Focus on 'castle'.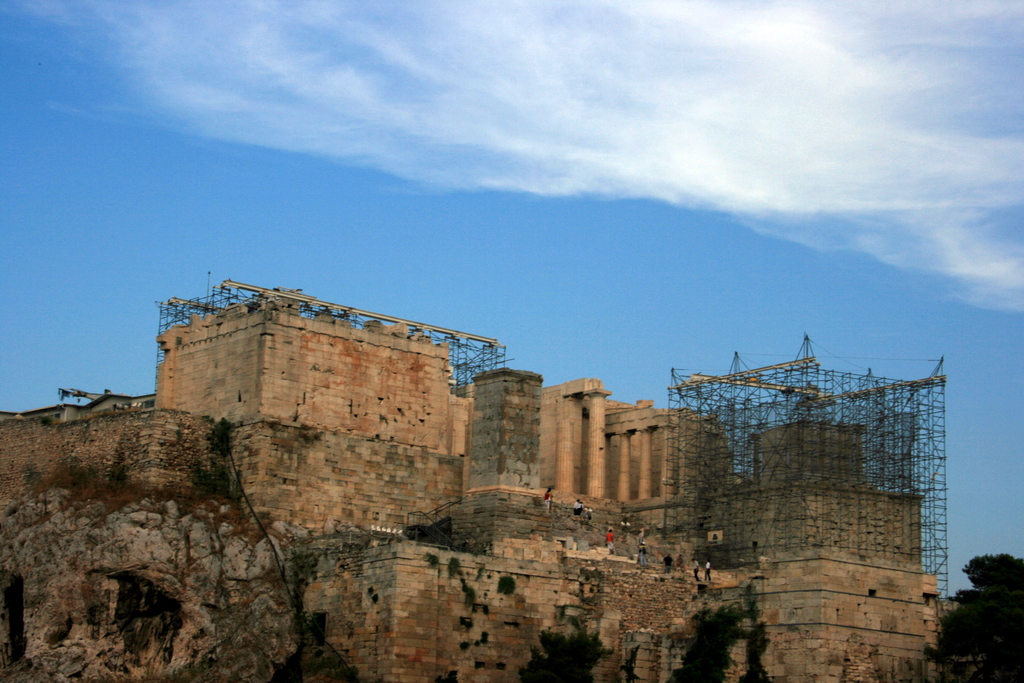
Focused at select_region(151, 292, 941, 682).
